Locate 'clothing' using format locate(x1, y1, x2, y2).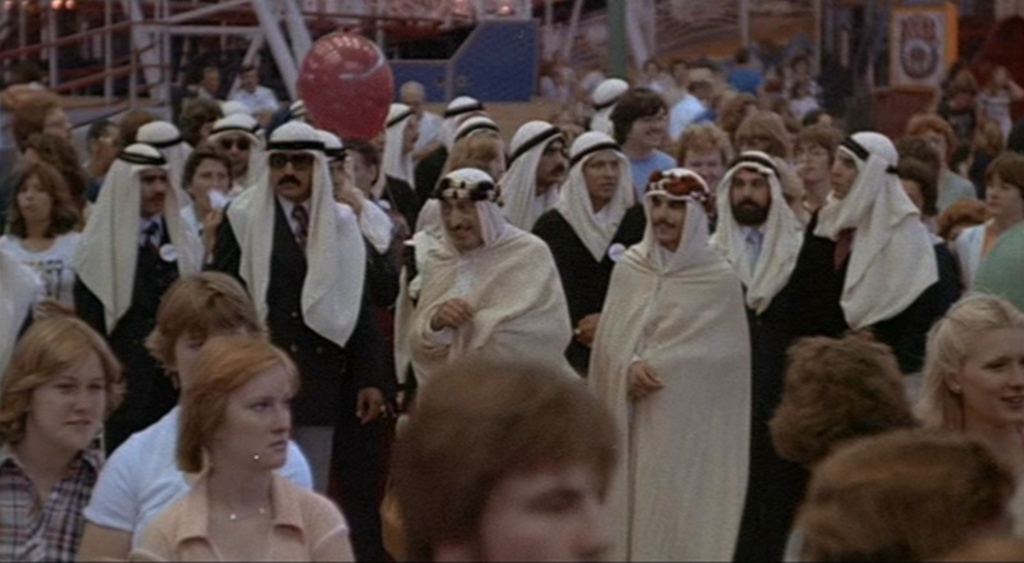
locate(965, 232, 1023, 302).
